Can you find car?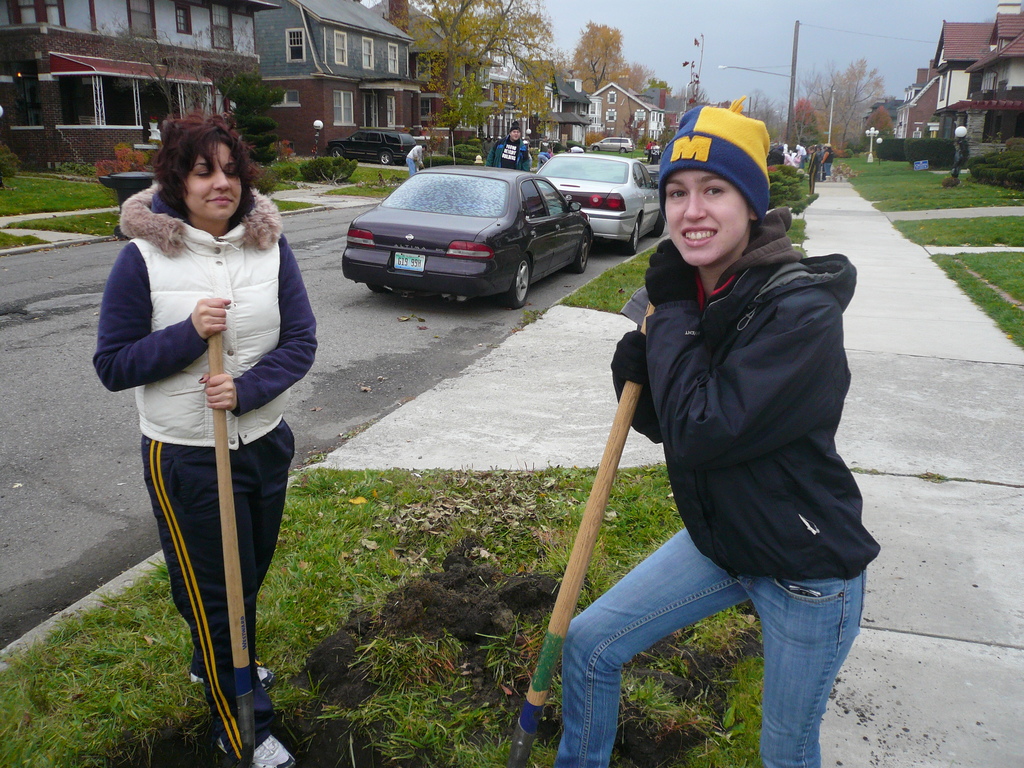
Yes, bounding box: (530, 151, 668, 259).
